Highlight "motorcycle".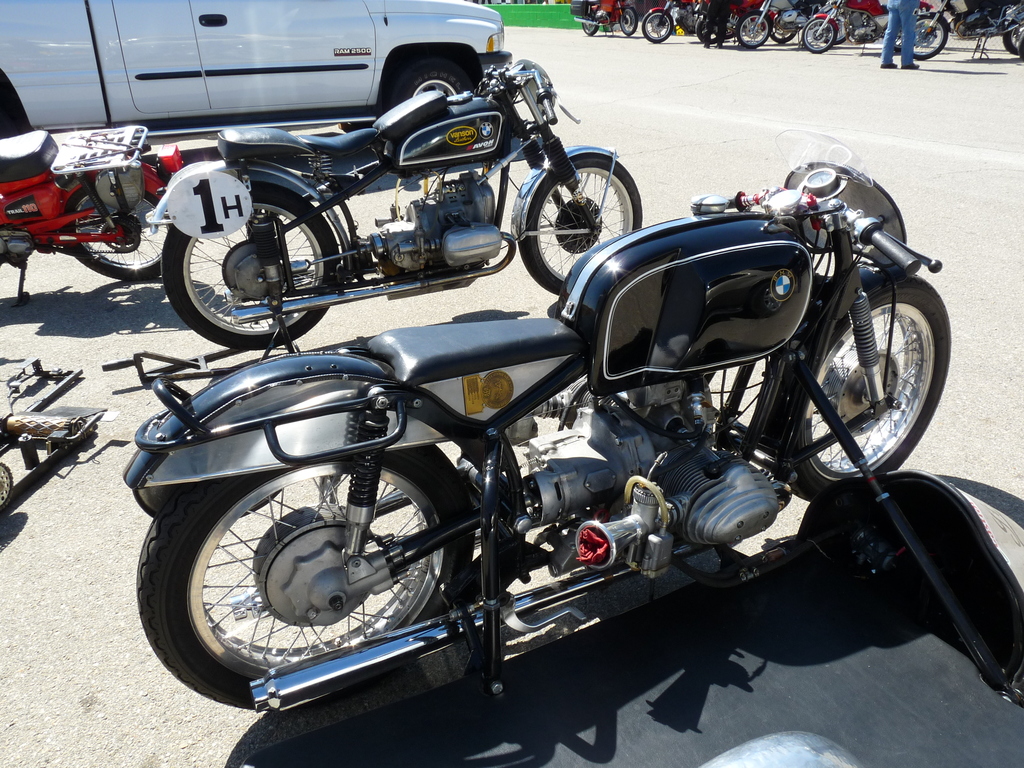
Highlighted region: rect(100, 108, 944, 763).
